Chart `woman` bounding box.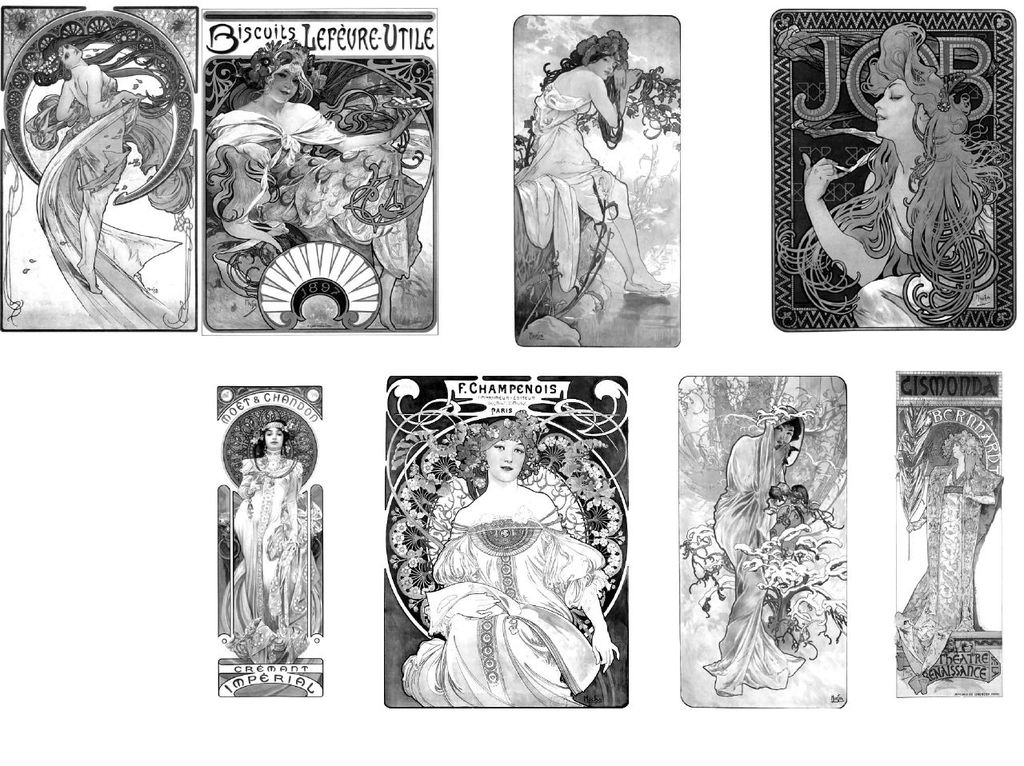
Charted: [195,47,422,333].
